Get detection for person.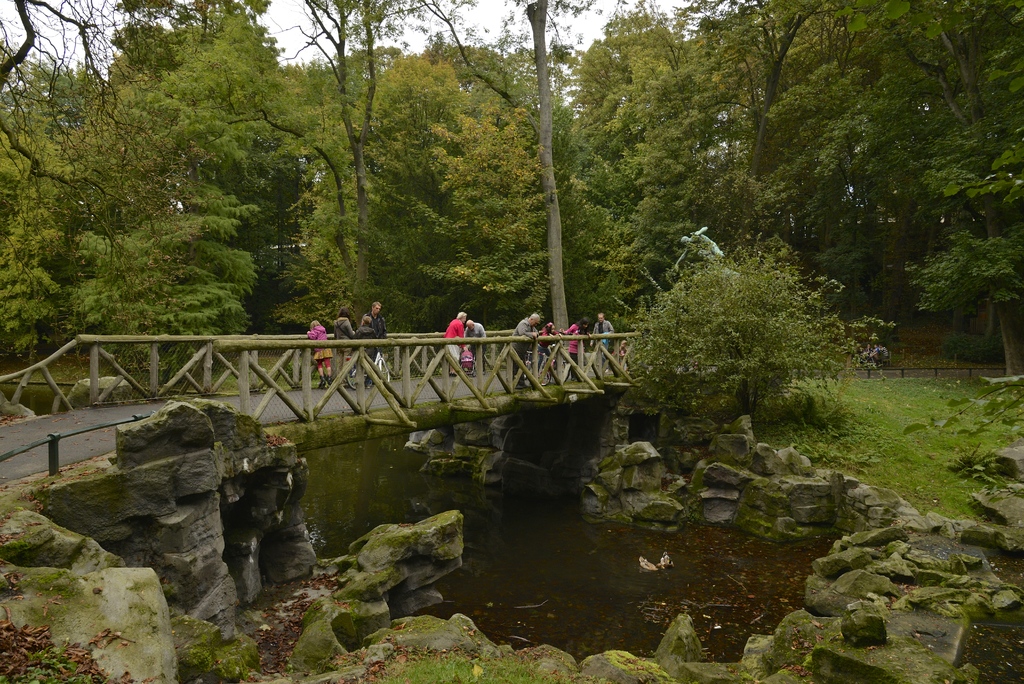
Detection: x1=333, y1=307, x2=356, y2=380.
